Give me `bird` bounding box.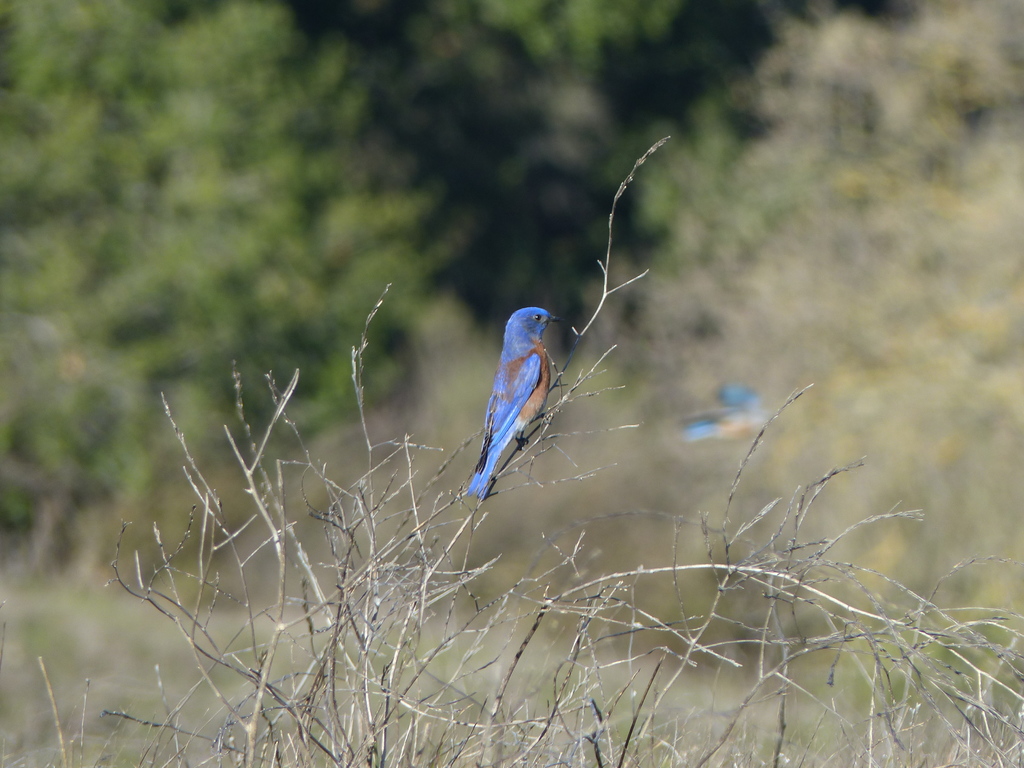
box(450, 296, 586, 500).
